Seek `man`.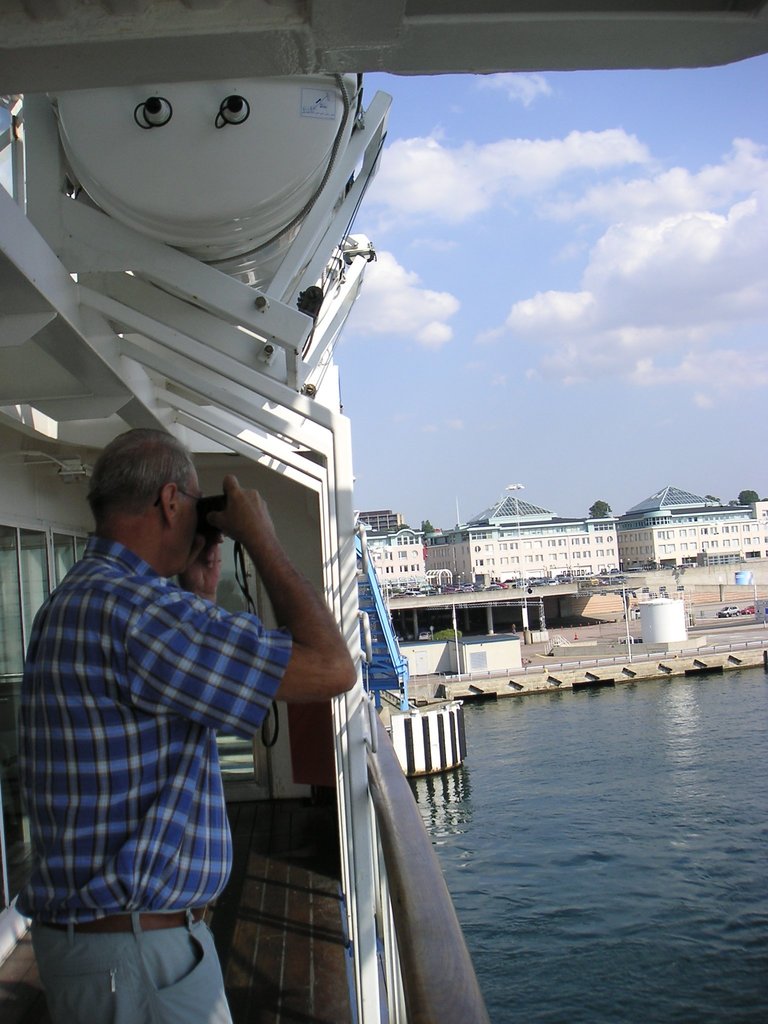
l=13, t=414, r=365, b=1023.
